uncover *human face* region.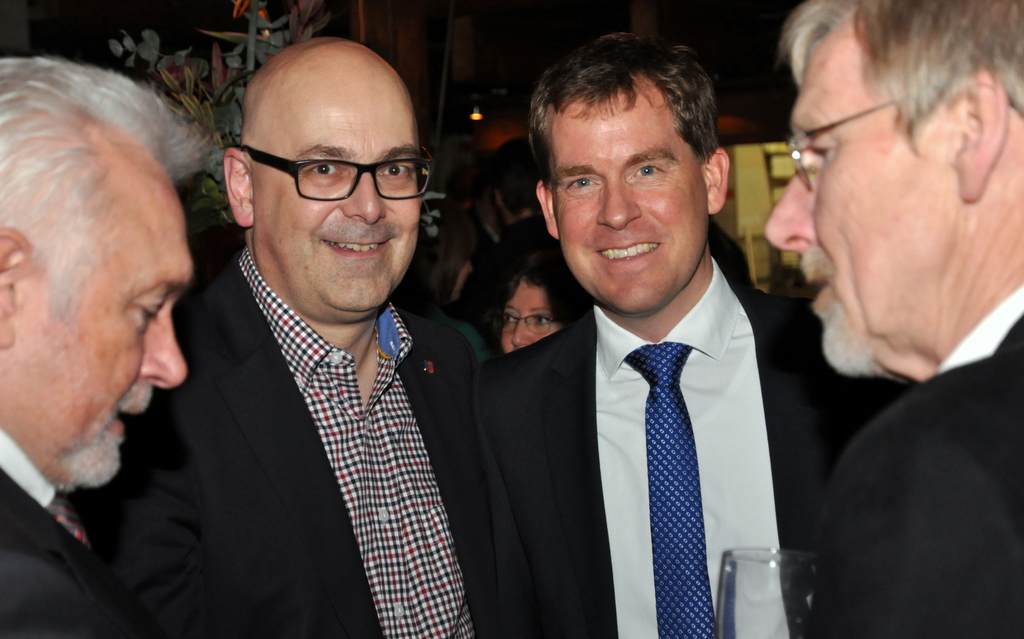
Uncovered: [left=762, top=11, right=960, bottom=378].
